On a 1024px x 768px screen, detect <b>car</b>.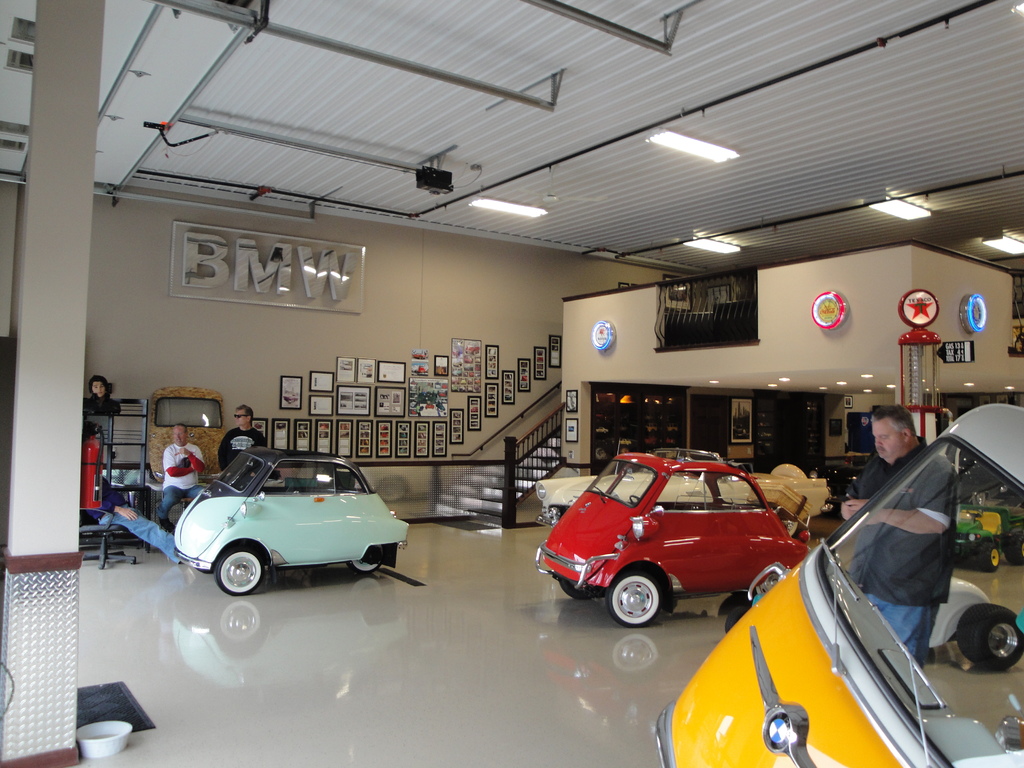
650 394 1023 767.
